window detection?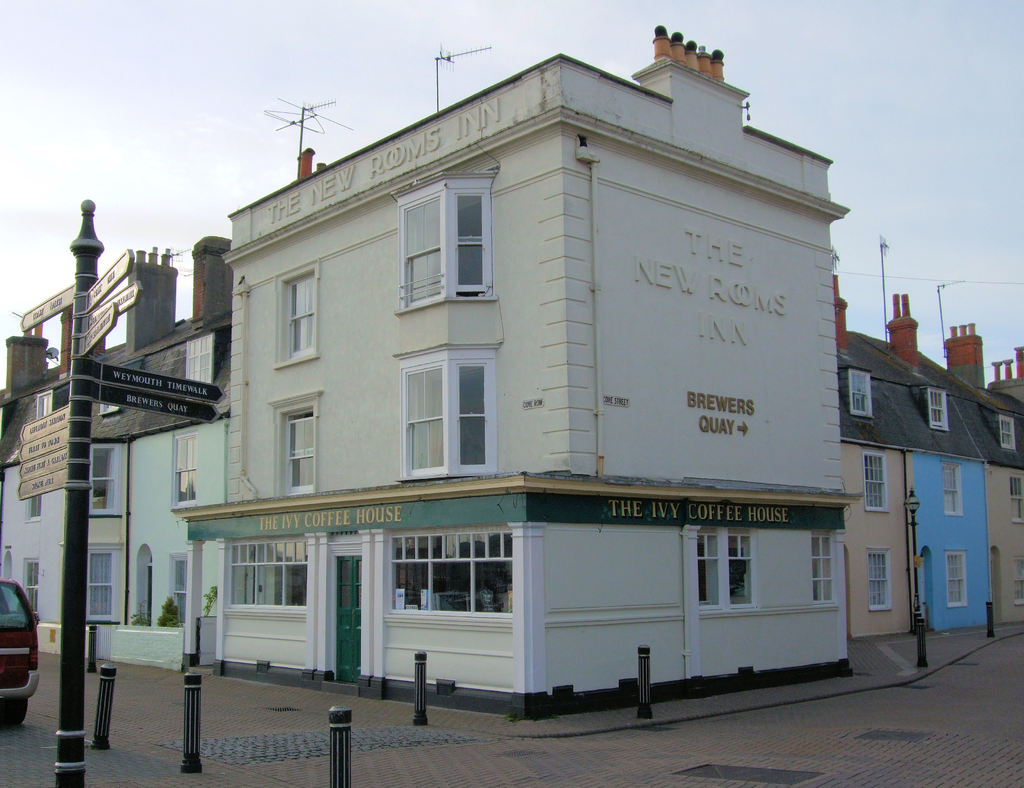
<region>996, 415, 1021, 454</region>
